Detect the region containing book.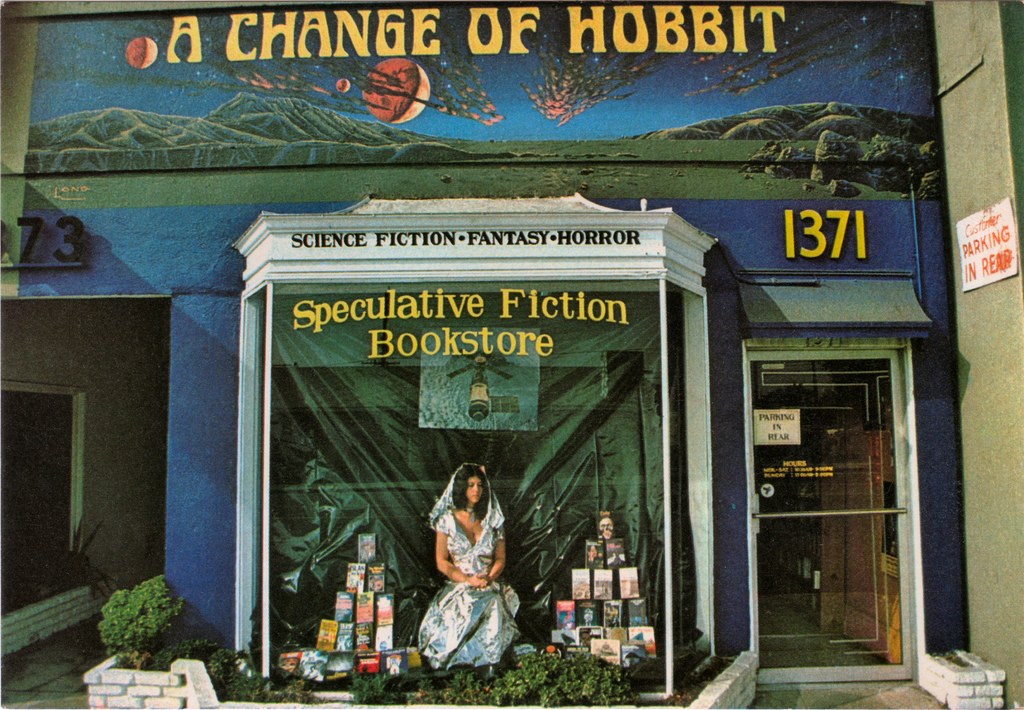
(x1=356, y1=536, x2=381, y2=569).
